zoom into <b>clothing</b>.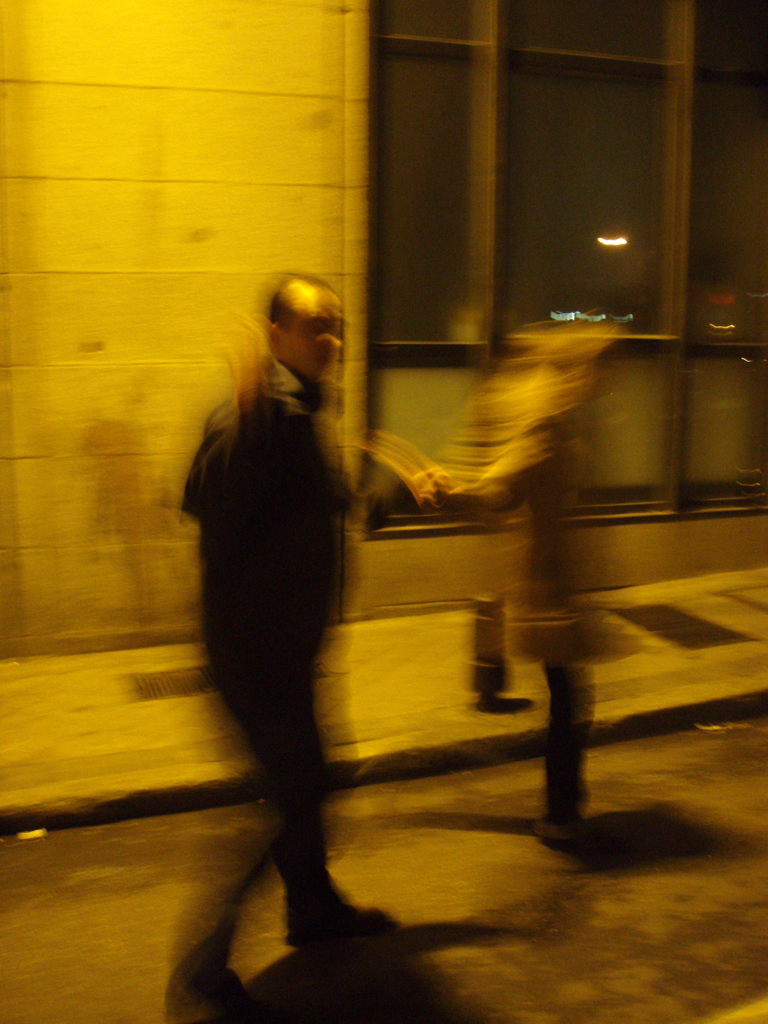
Zoom target: pyautogui.locateOnScreen(465, 381, 630, 822).
